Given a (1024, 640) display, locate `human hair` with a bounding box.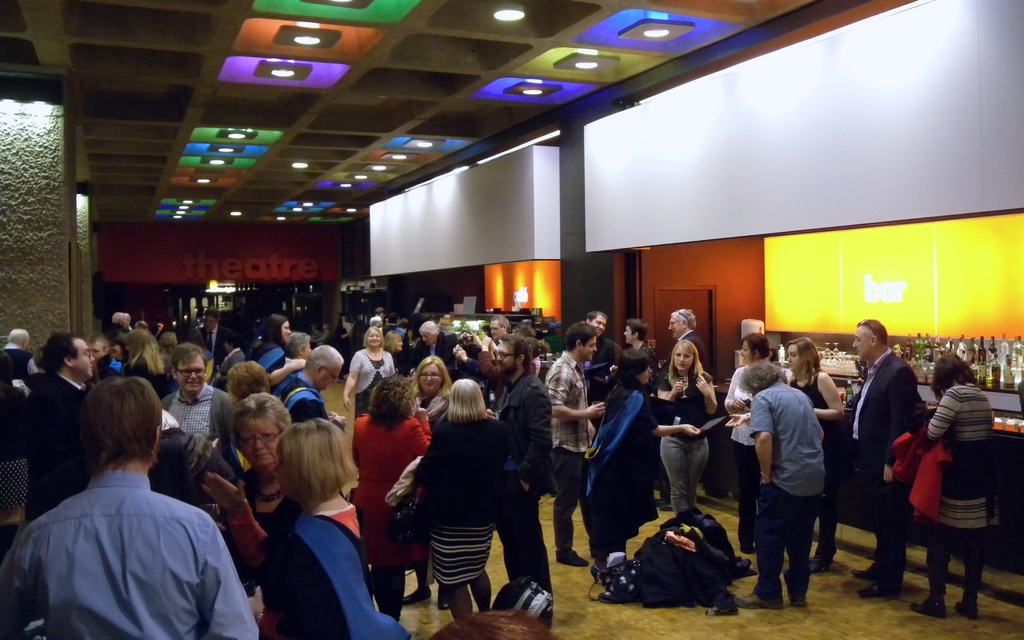
Located: detection(223, 391, 294, 439).
